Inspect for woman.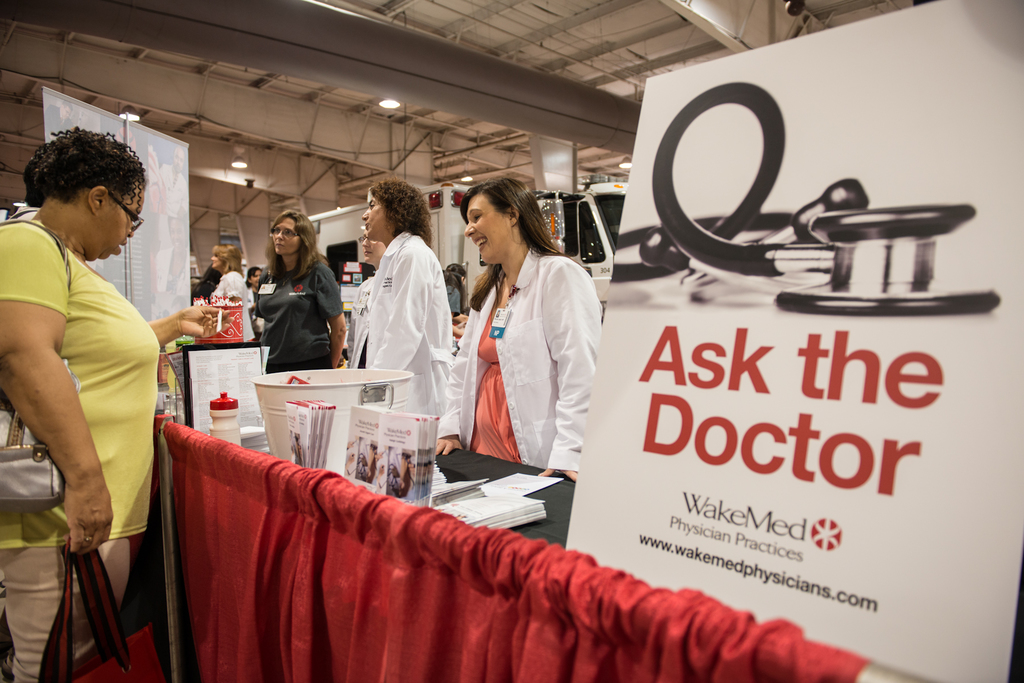
Inspection: {"x1": 345, "y1": 213, "x2": 457, "y2": 387}.
